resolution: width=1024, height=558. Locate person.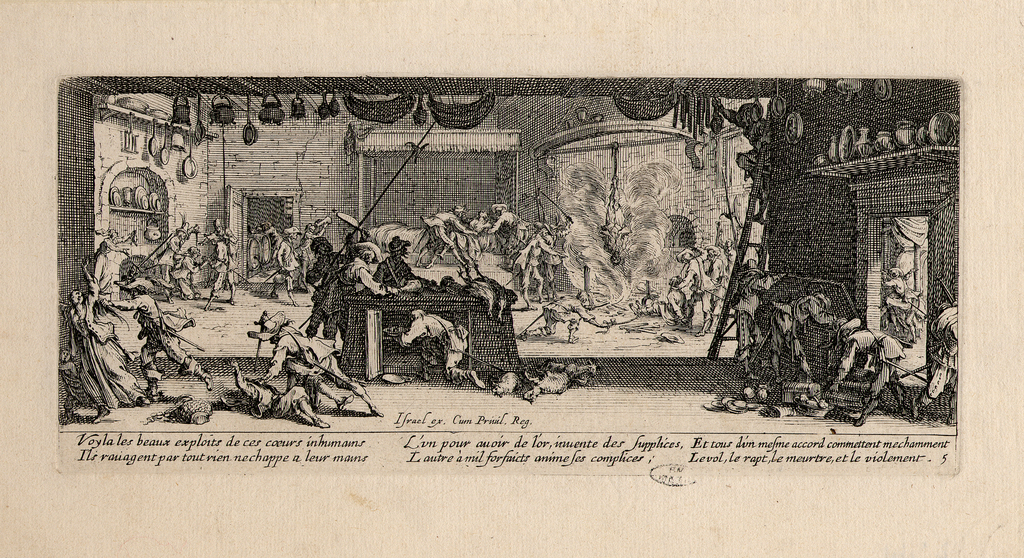
92/272/215/396.
